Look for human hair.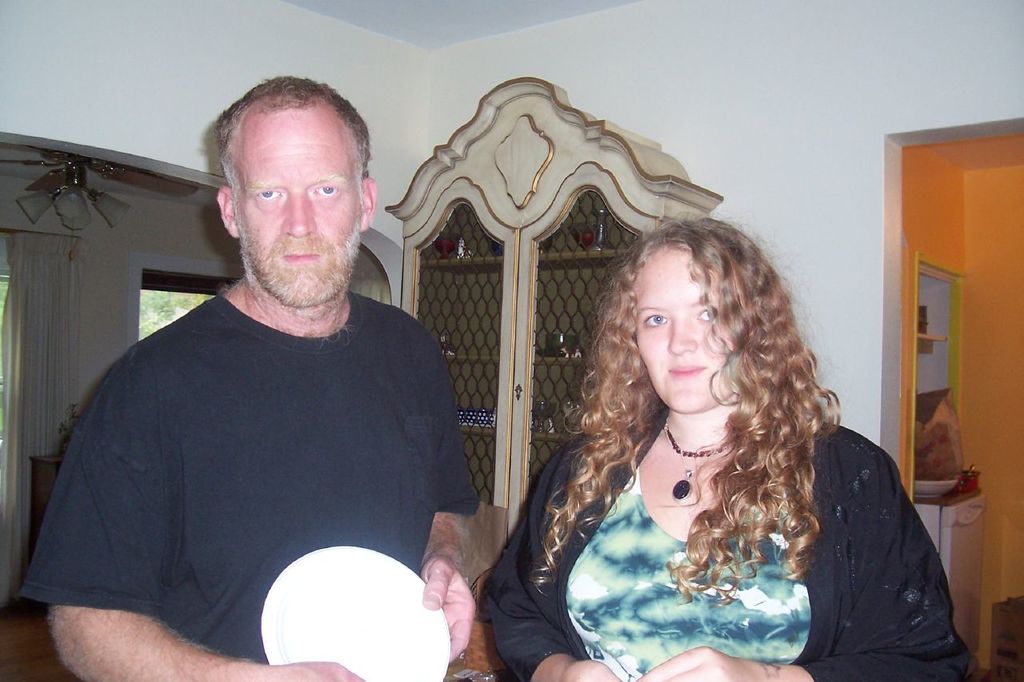
Found: locate(213, 71, 369, 217).
